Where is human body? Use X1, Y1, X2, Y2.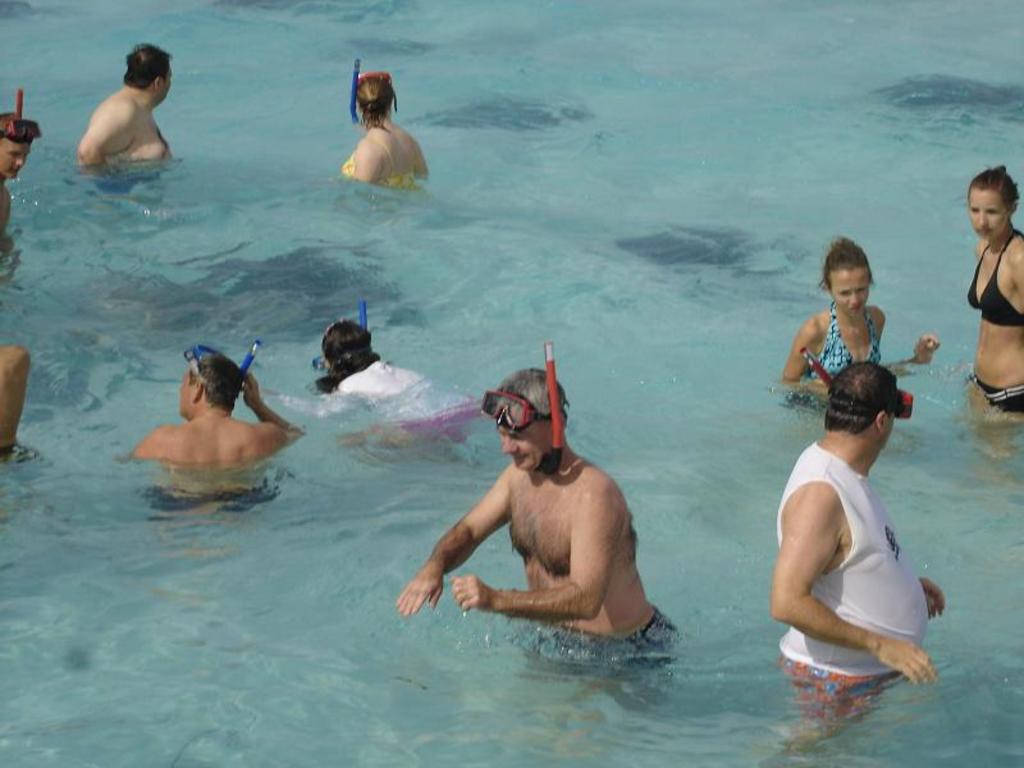
326, 357, 486, 438.
